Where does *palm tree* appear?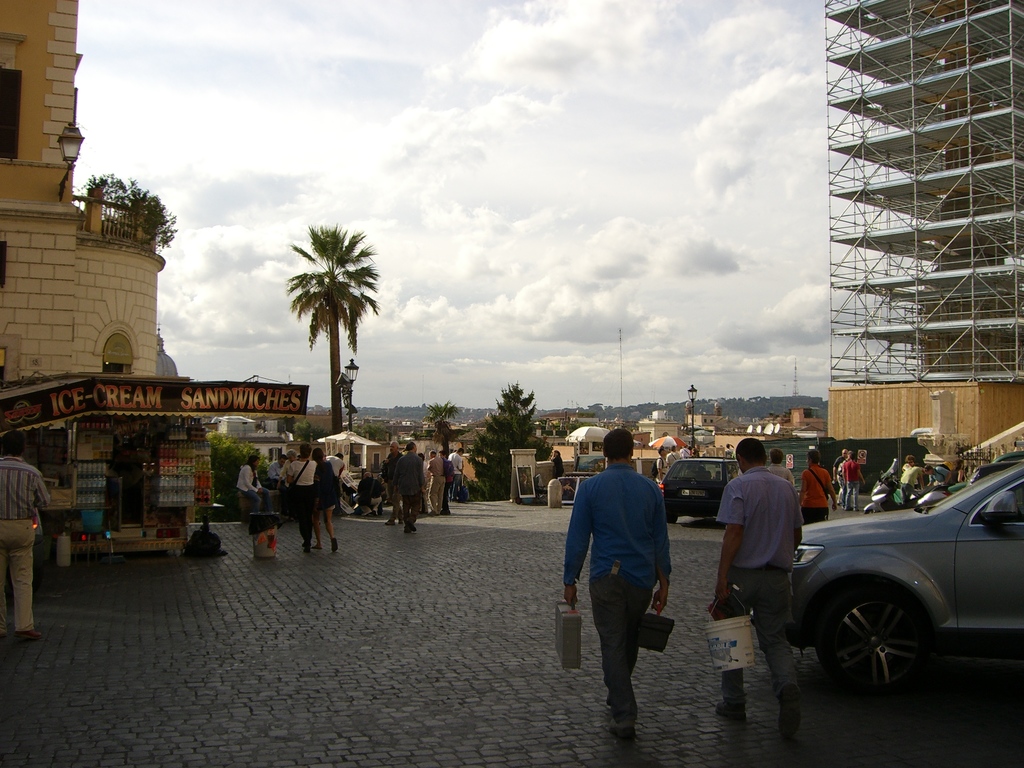
Appears at crop(416, 394, 467, 482).
